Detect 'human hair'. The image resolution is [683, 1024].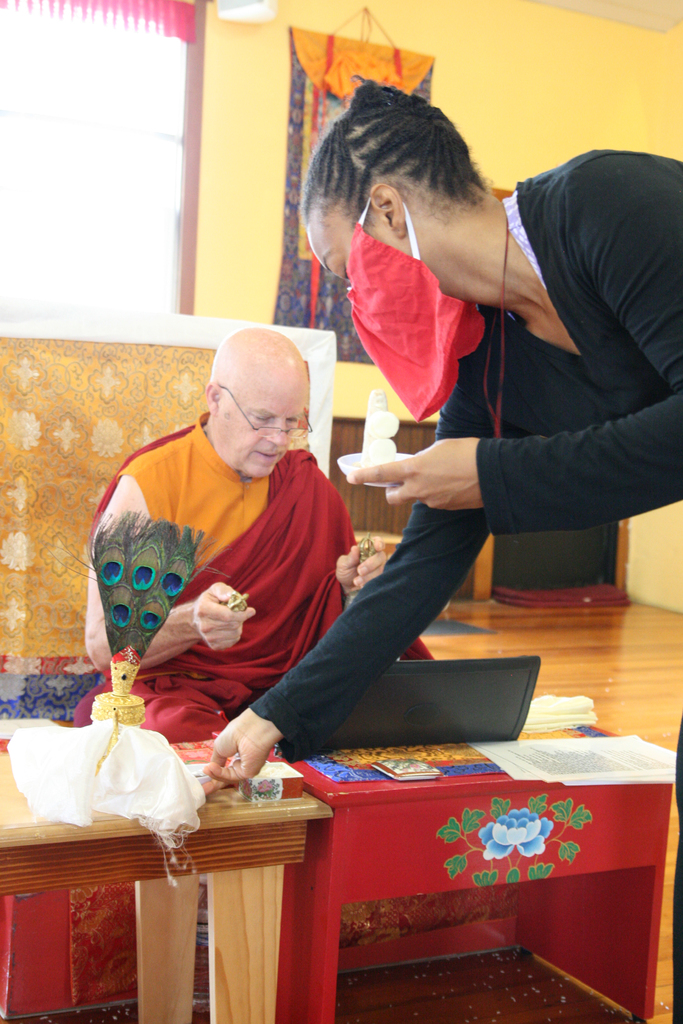
region(310, 88, 505, 255).
